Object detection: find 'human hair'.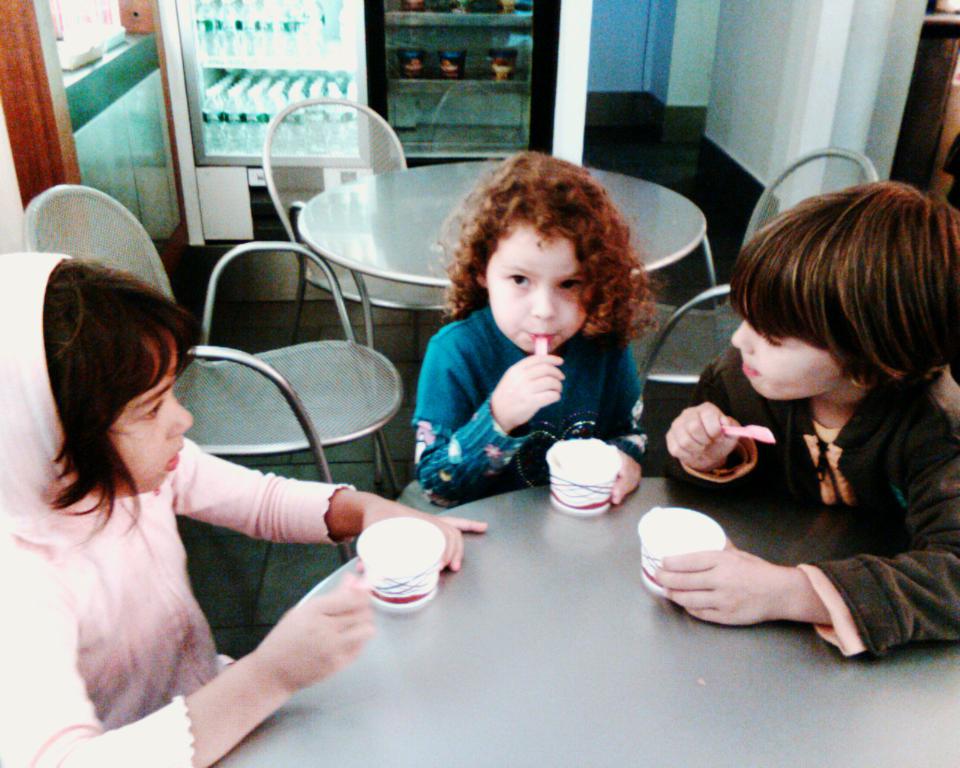
[729,181,959,400].
